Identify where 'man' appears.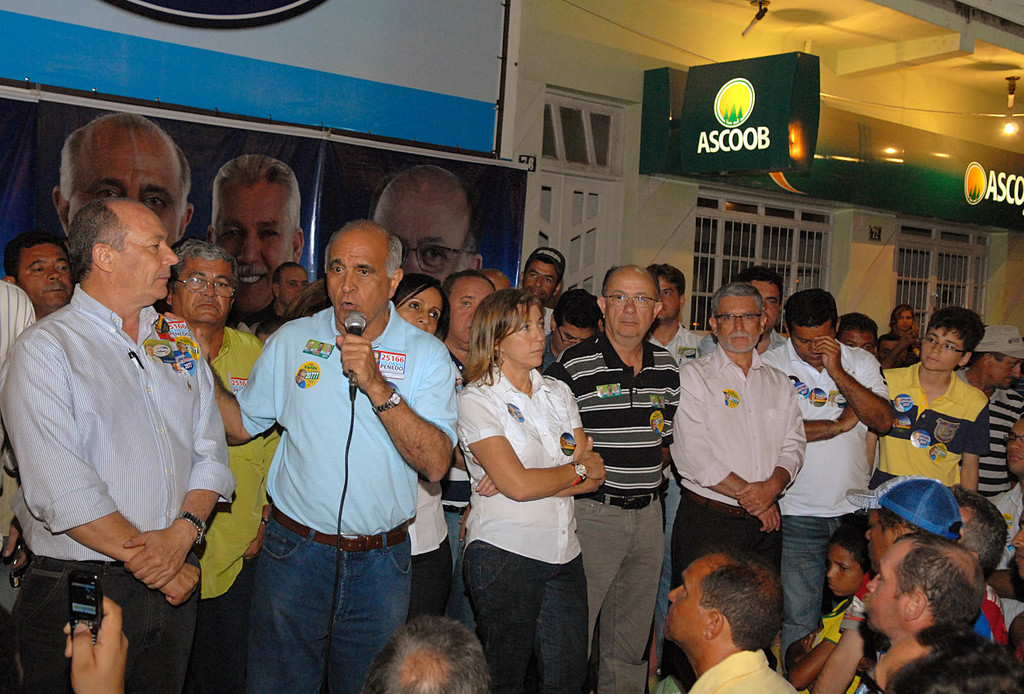
Appears at {"x1": 554, "y1": 268, "x2": 681, "y2": 693}.
